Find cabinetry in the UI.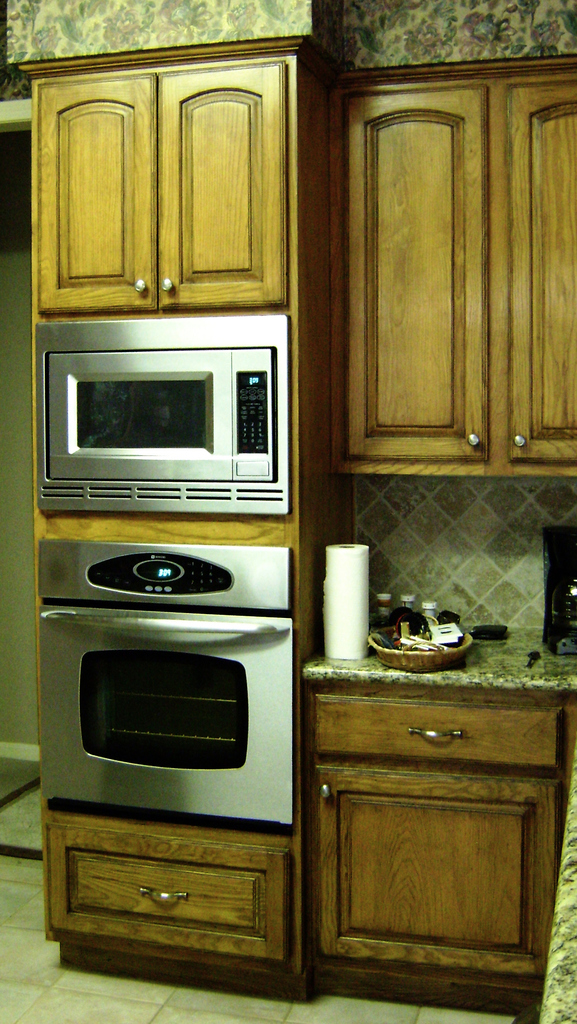
UI element at crop(304, 692, 566, 966).
